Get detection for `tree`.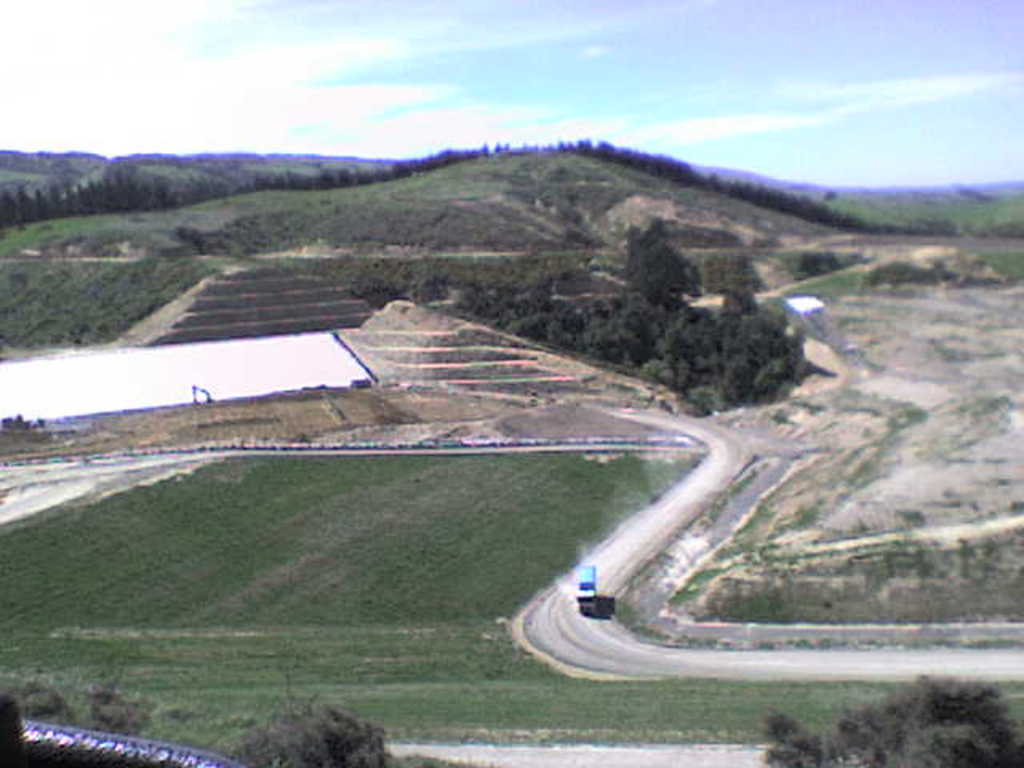
Detection: (30, 187, 45, 214).
